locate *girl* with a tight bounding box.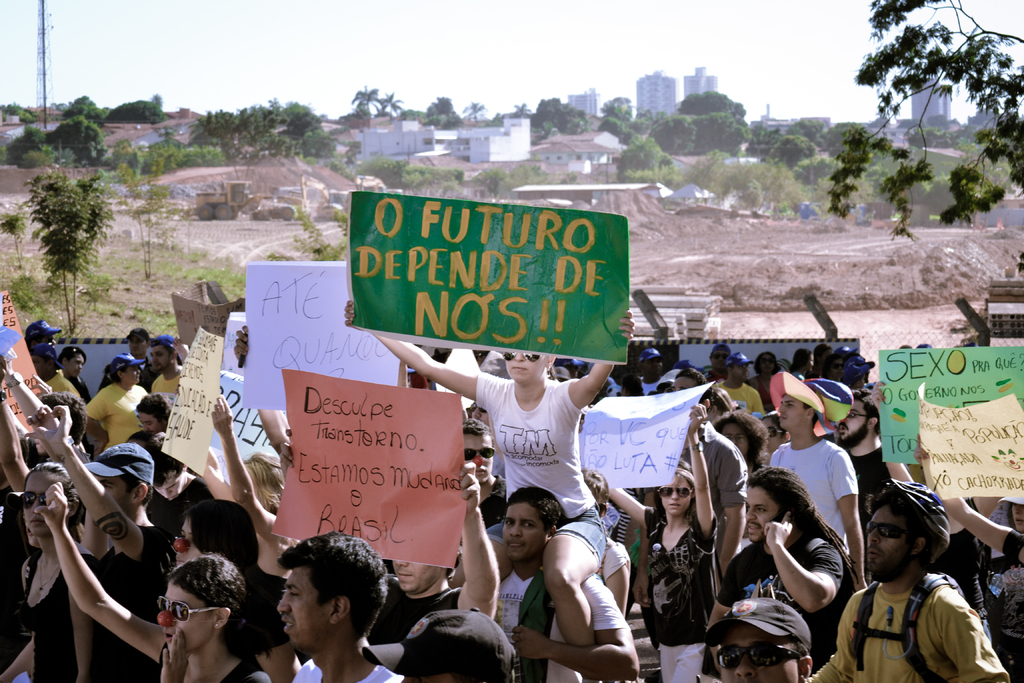
x1=710, y1=408, x2=764, y2=476.
